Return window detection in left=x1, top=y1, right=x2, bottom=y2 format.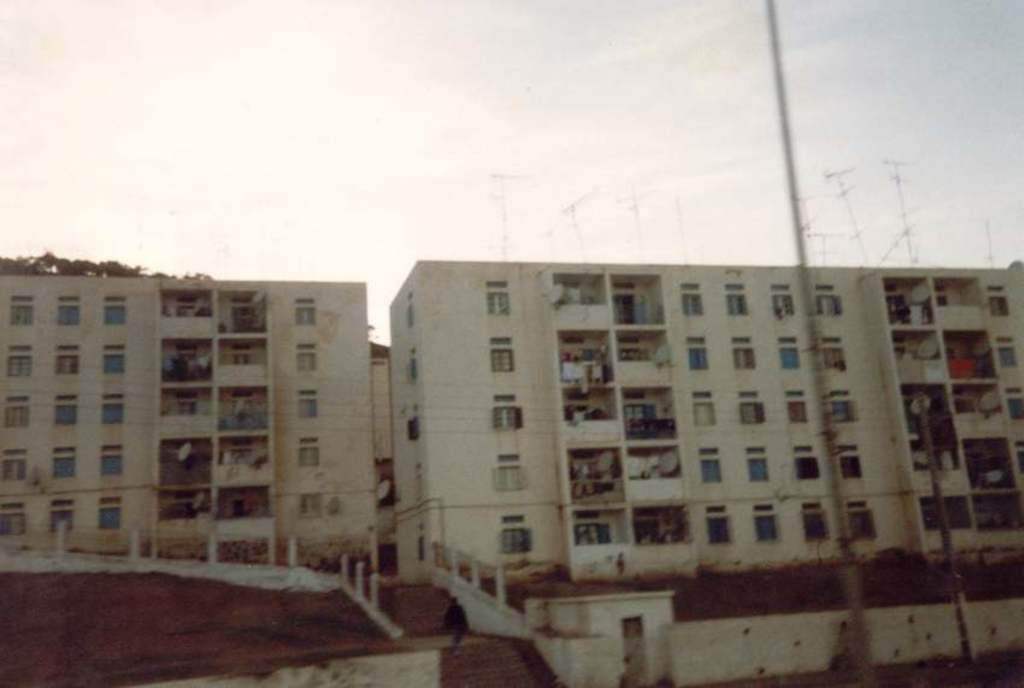
left=12, top=308, right=31, bottom=325.
